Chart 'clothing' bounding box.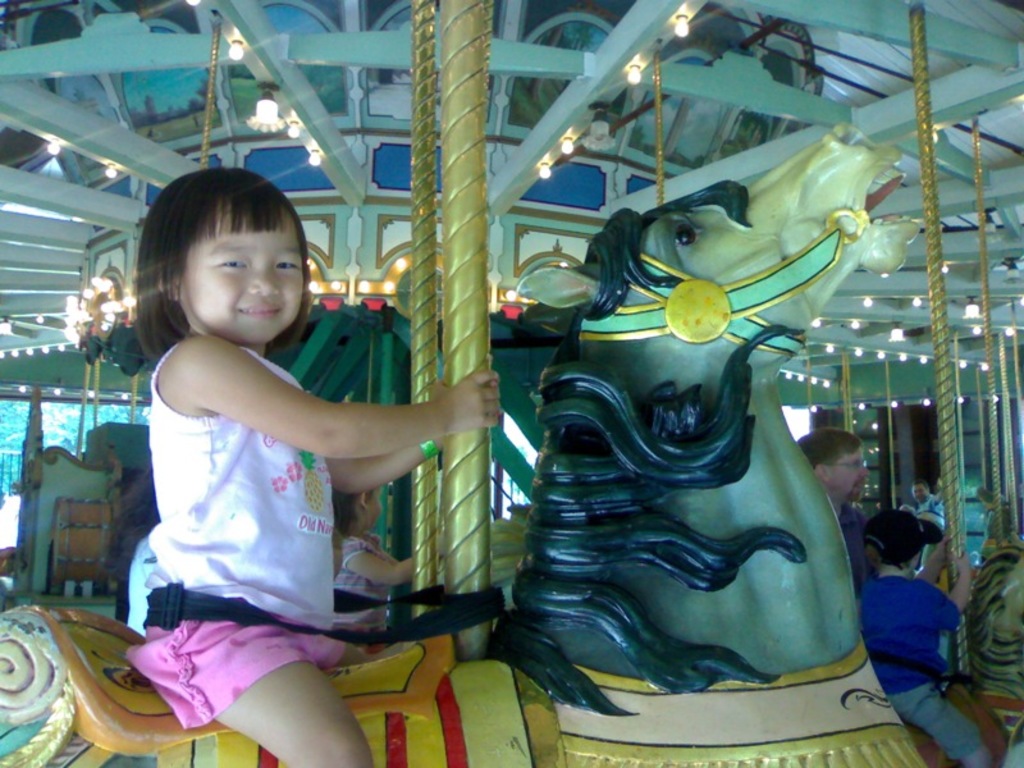
Charted: l=124, t=338, r=348, b=728.
